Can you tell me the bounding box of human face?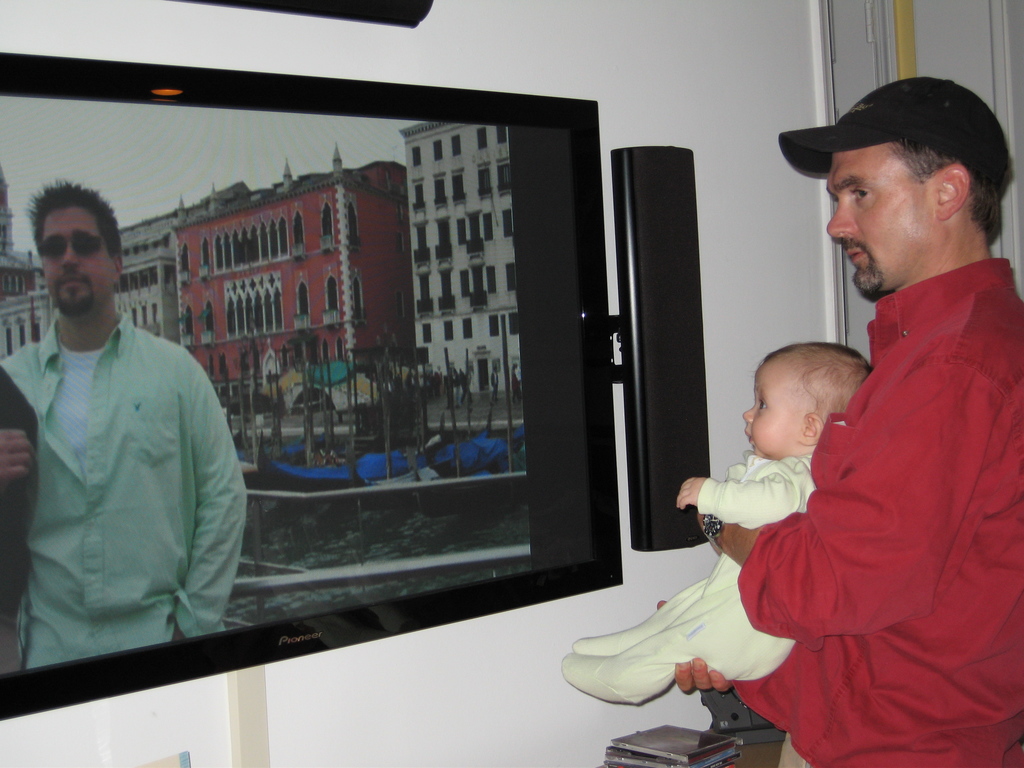
box(38, 205, 116, 317).
